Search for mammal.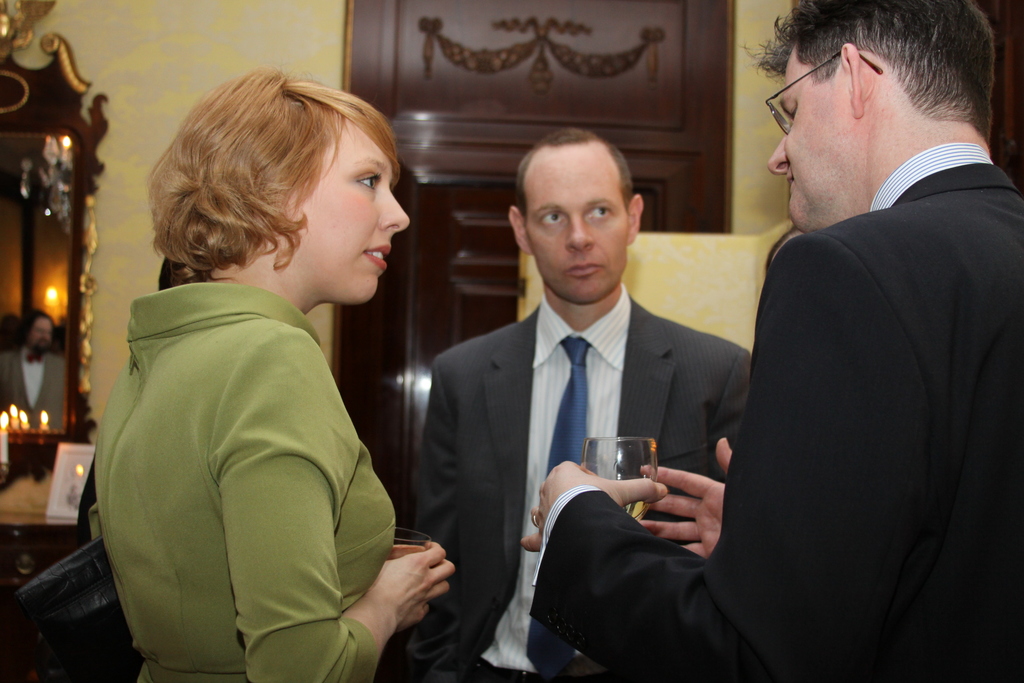
Found at 517/0/1023/680.
